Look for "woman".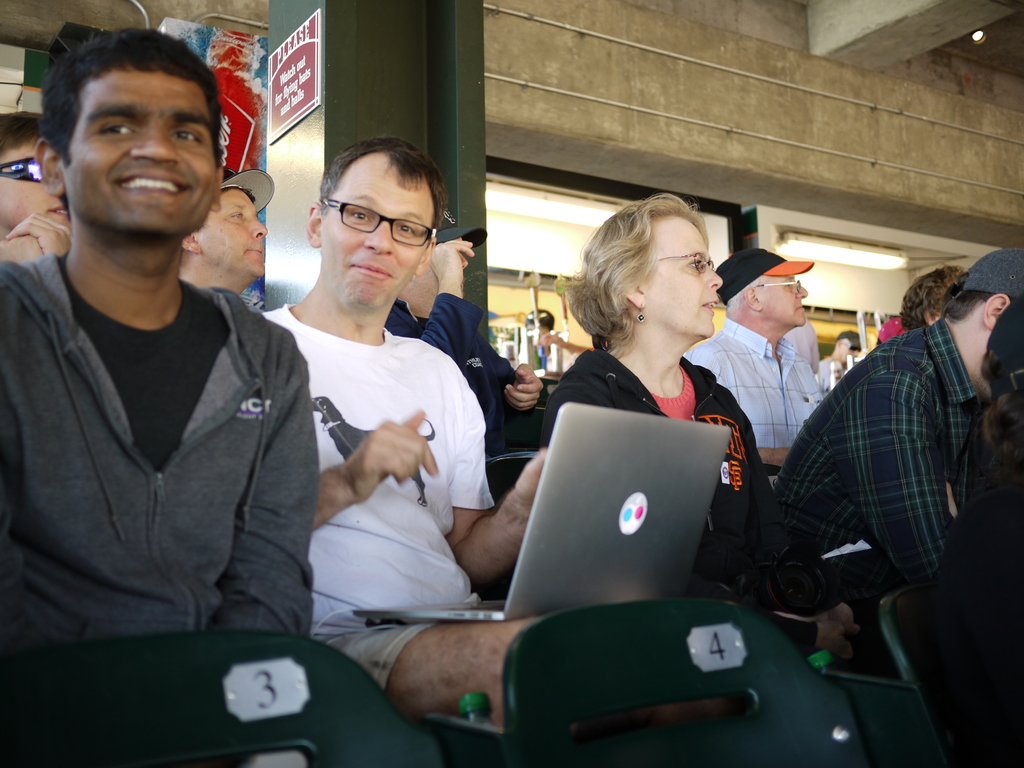
Found: box=[514, 208, 780, 590].
